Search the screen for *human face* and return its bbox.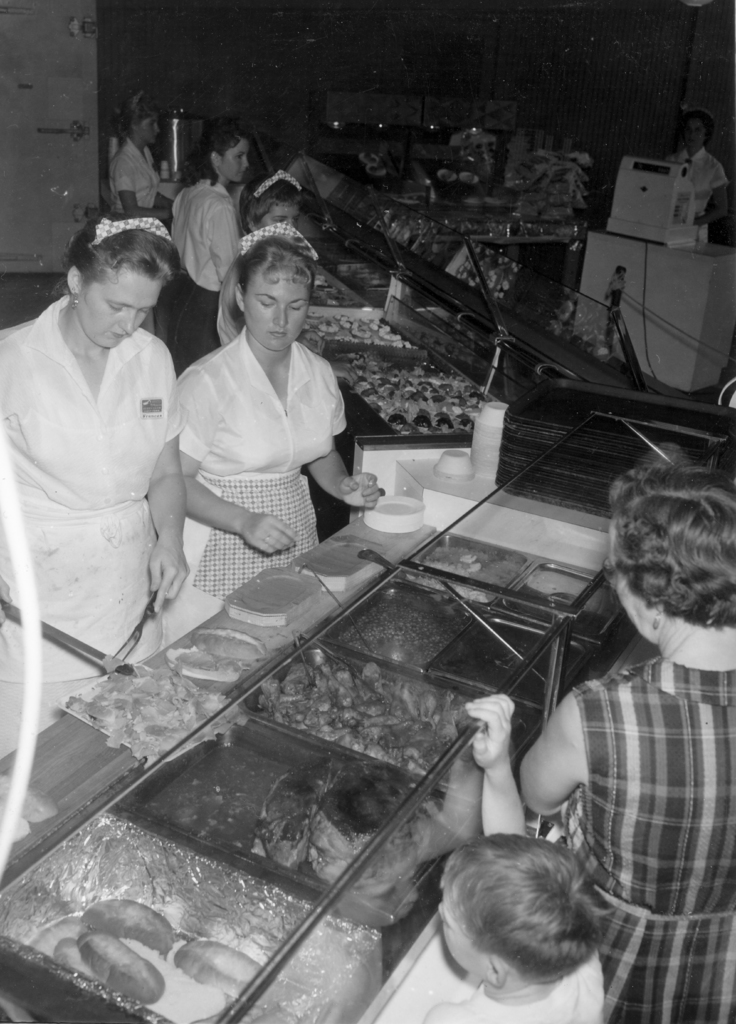
Found: <bbox>129, 115, 163, 141</bbox>.
